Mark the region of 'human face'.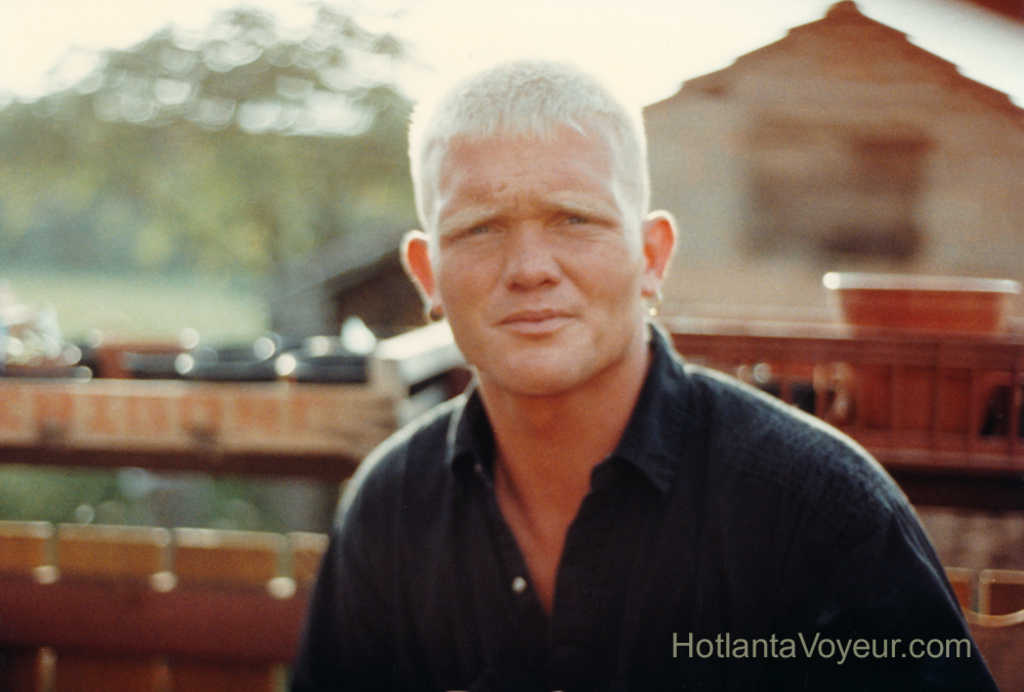
Region: bbox=[420, 119, 648, 394].
